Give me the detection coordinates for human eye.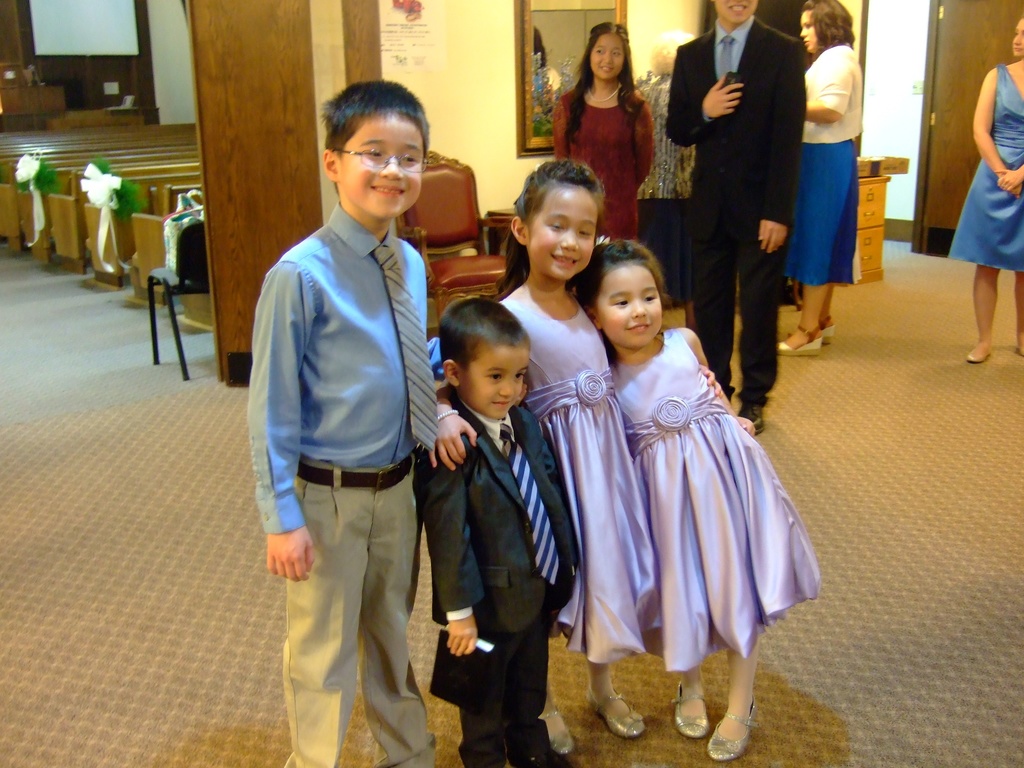
BBox(805, 24, 812, 28).
